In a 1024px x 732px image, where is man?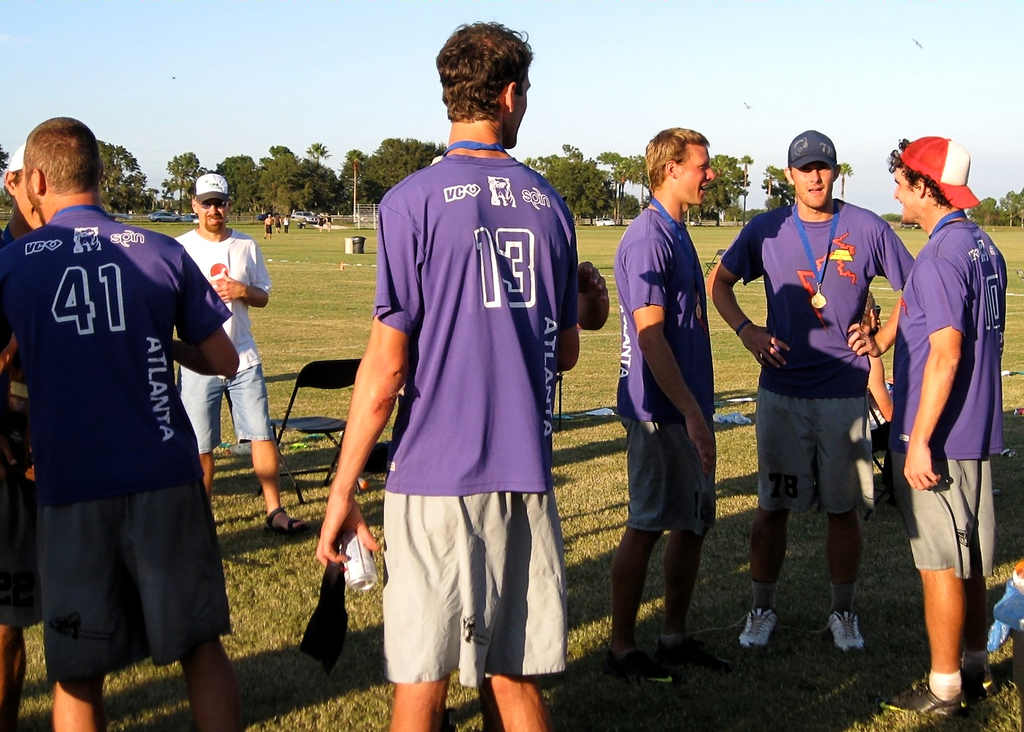
[173,171,309,536].
